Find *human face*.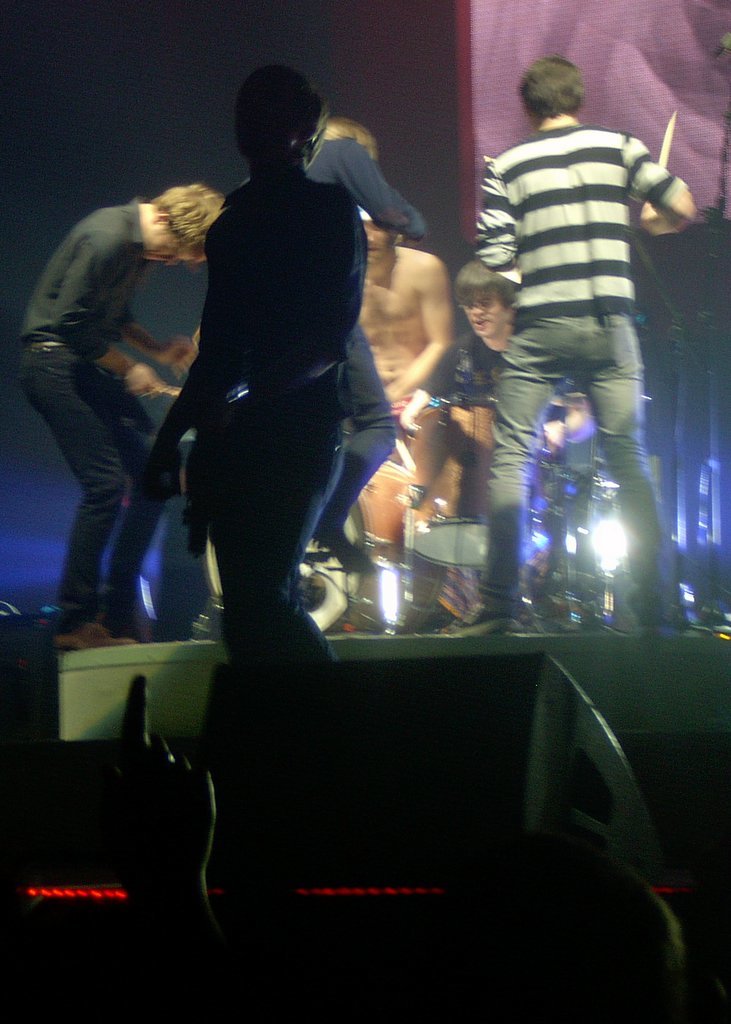
140, 224, 205, 265.
